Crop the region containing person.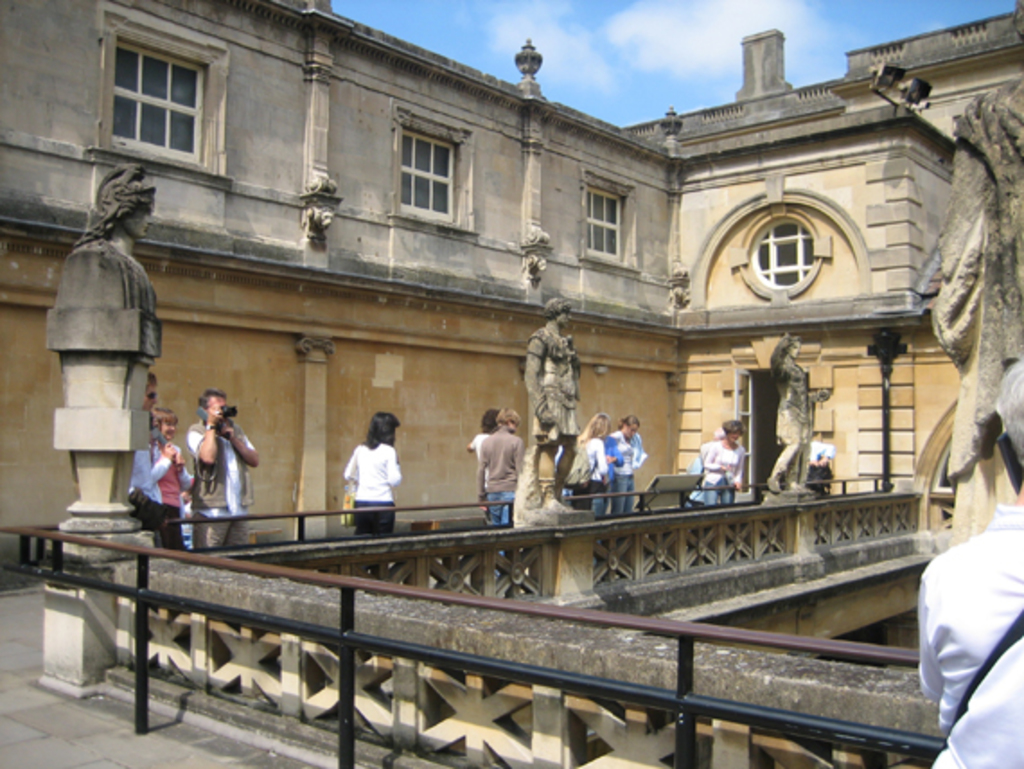
Crop region: locate(154, 406, 189, 548).
